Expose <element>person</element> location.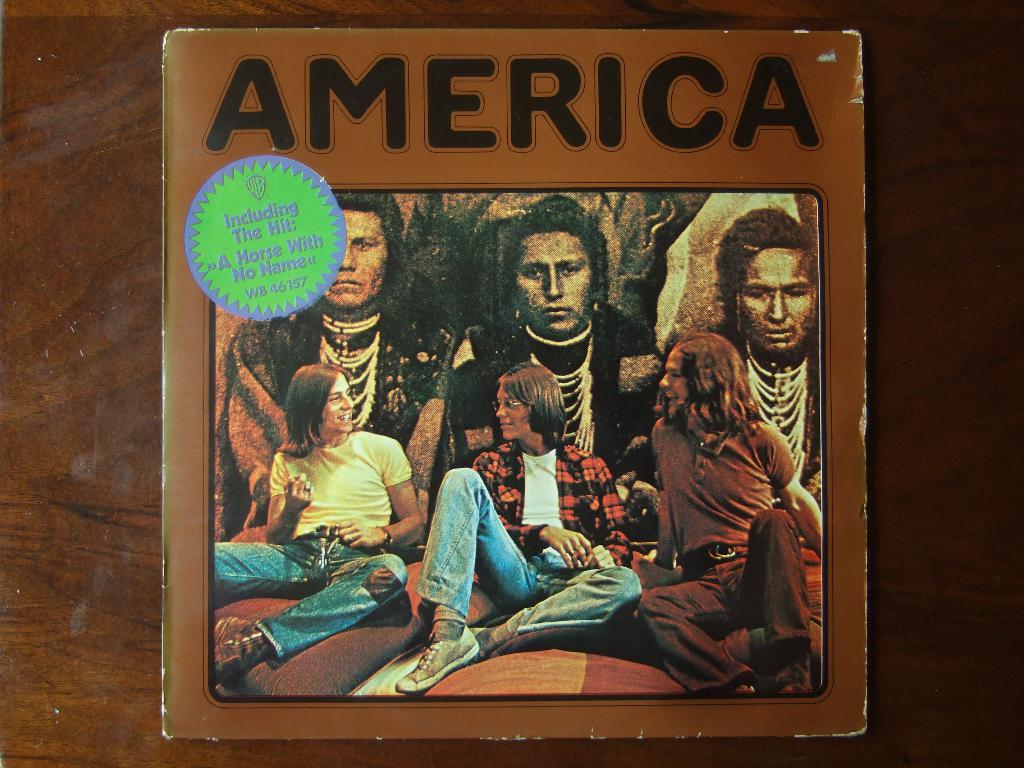
Exposed at left=643, top=310, right=802, bottom=693.
